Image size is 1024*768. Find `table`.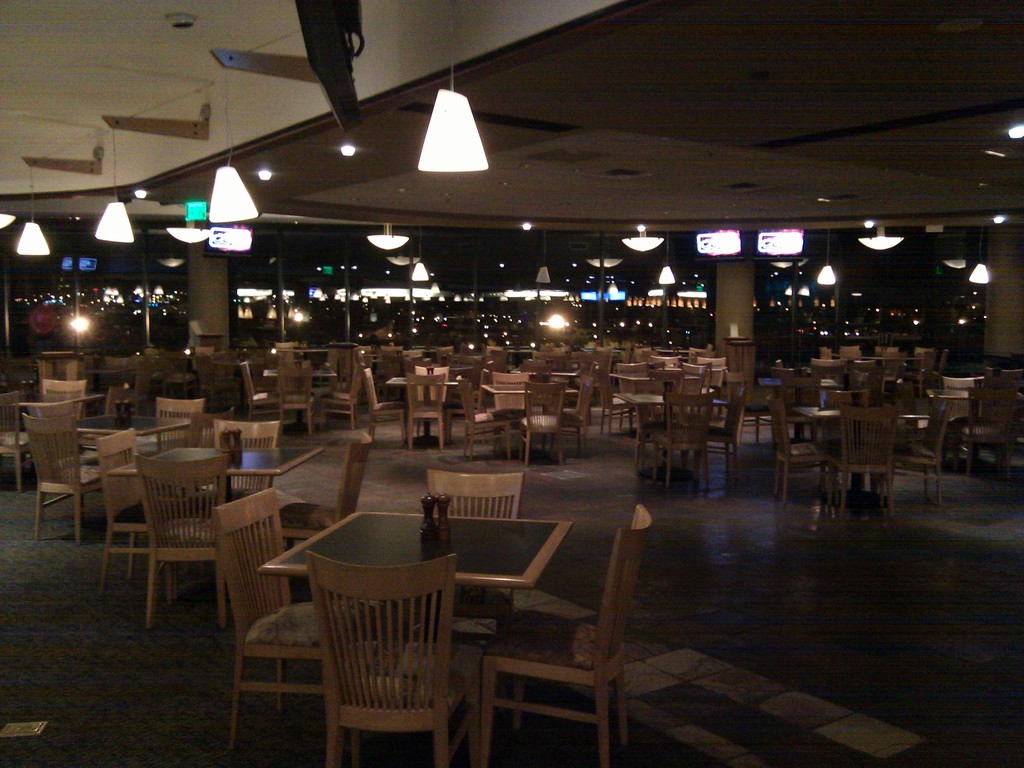
crop(106, 442, 319, 491).
